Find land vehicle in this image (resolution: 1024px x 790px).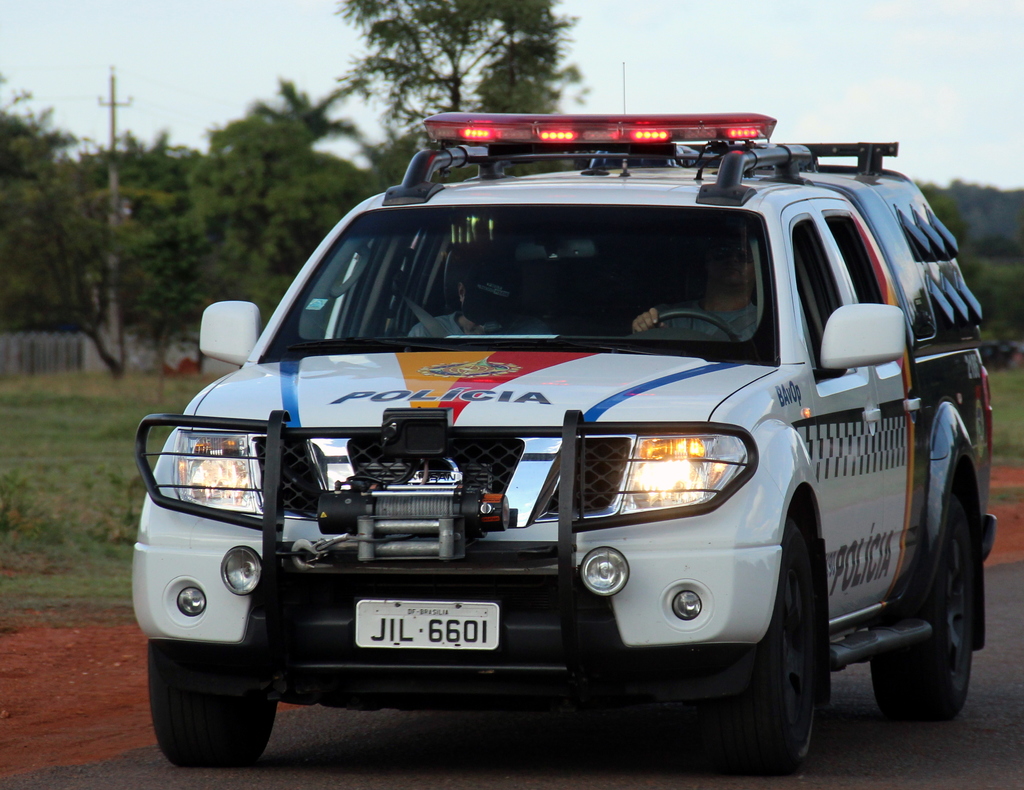
Rect(127, 102, 1012, 748).
